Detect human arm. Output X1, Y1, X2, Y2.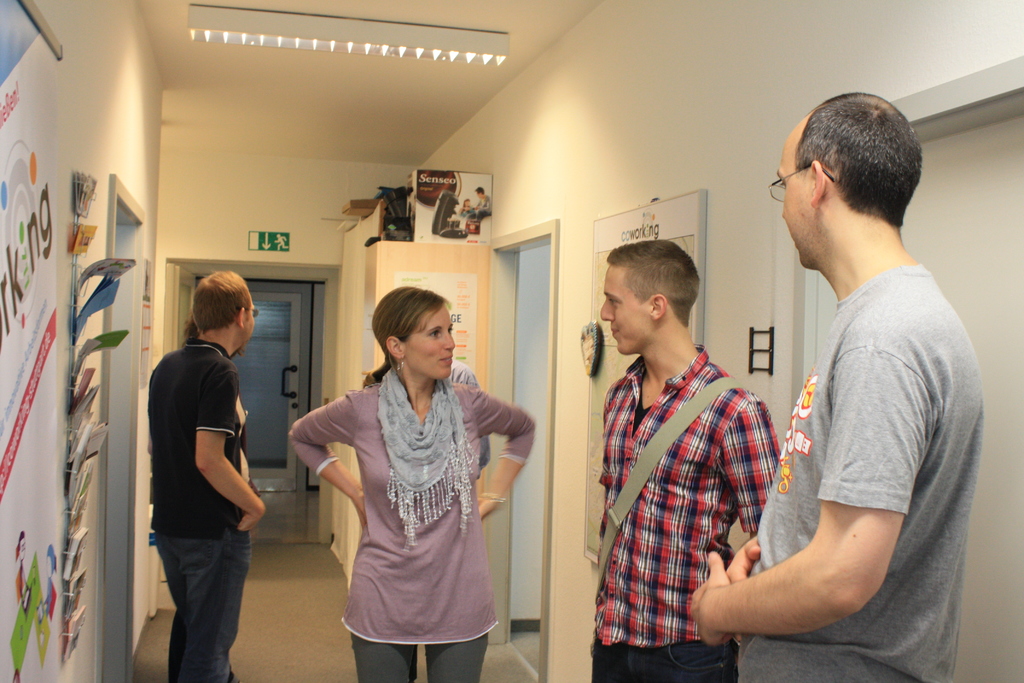
726, 534, 765, 580.
